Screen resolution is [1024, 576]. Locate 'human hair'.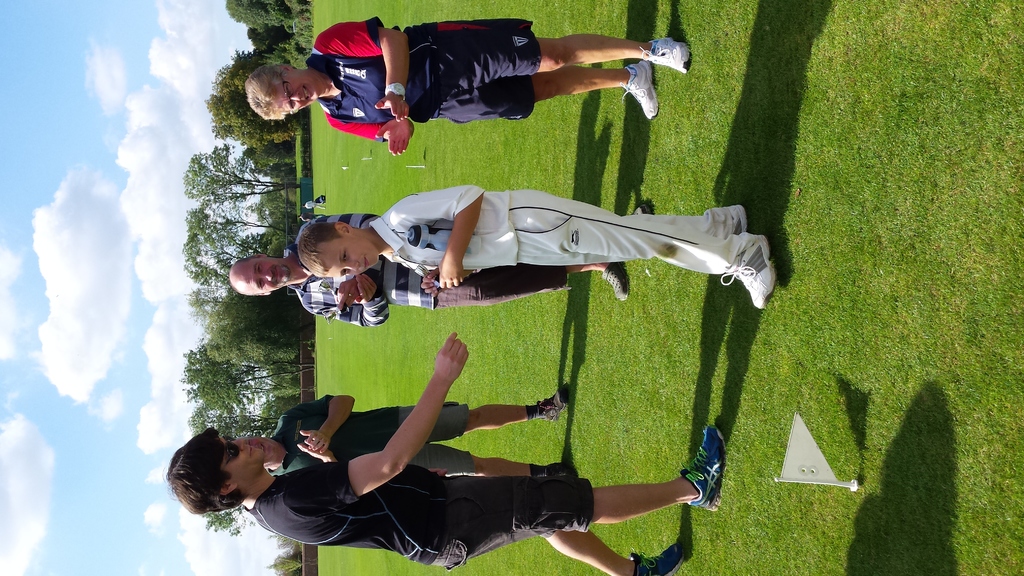
245/63/300/118.
